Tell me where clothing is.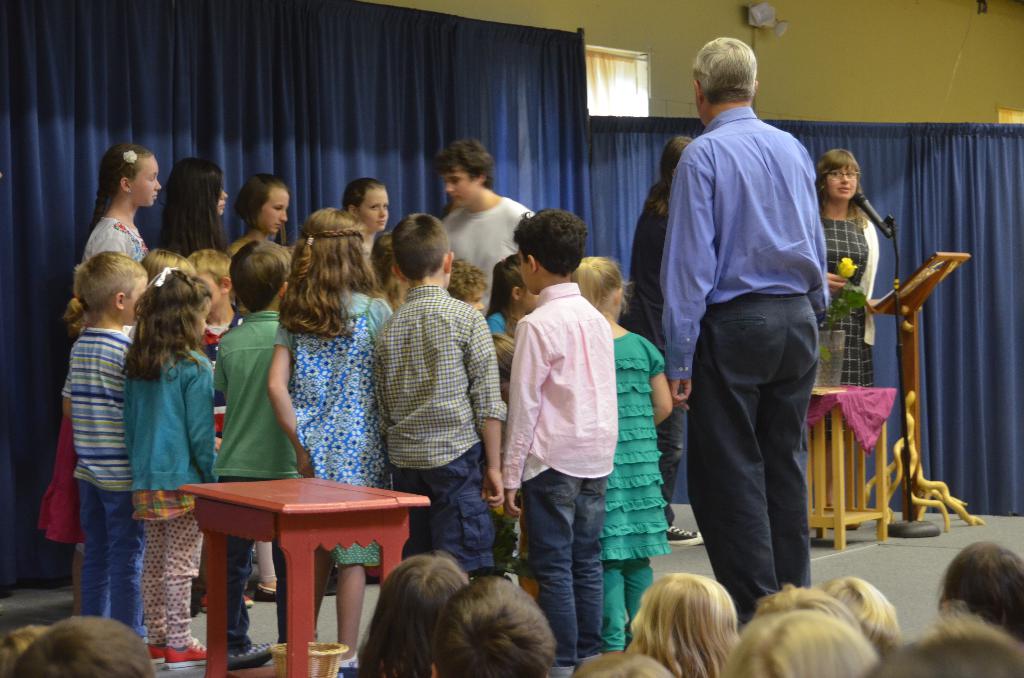
clothing is at l=113, t=345, r=214, b=643.
